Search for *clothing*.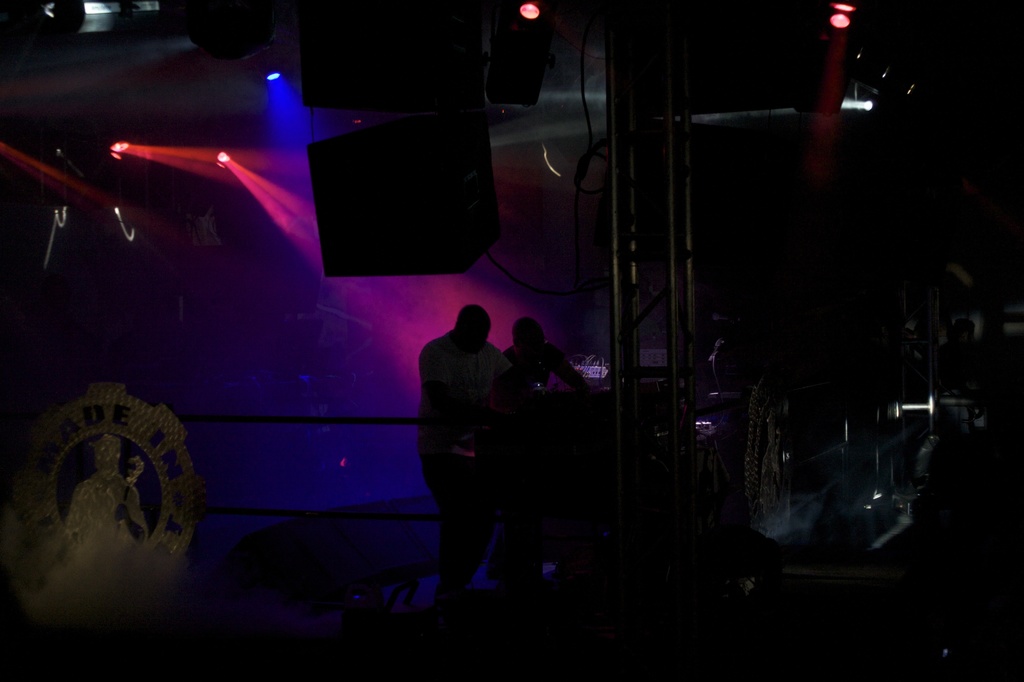
Found at region(426, 327, 512, 590).
